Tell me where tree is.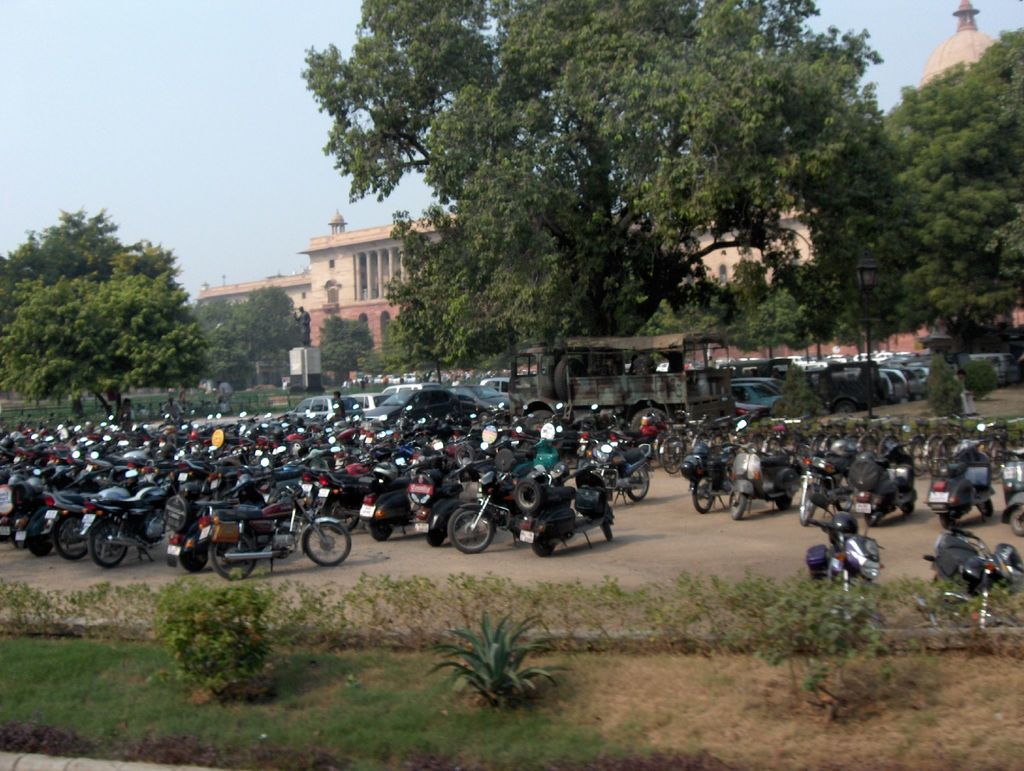
tree is at region(193, 279, 301, 390).
